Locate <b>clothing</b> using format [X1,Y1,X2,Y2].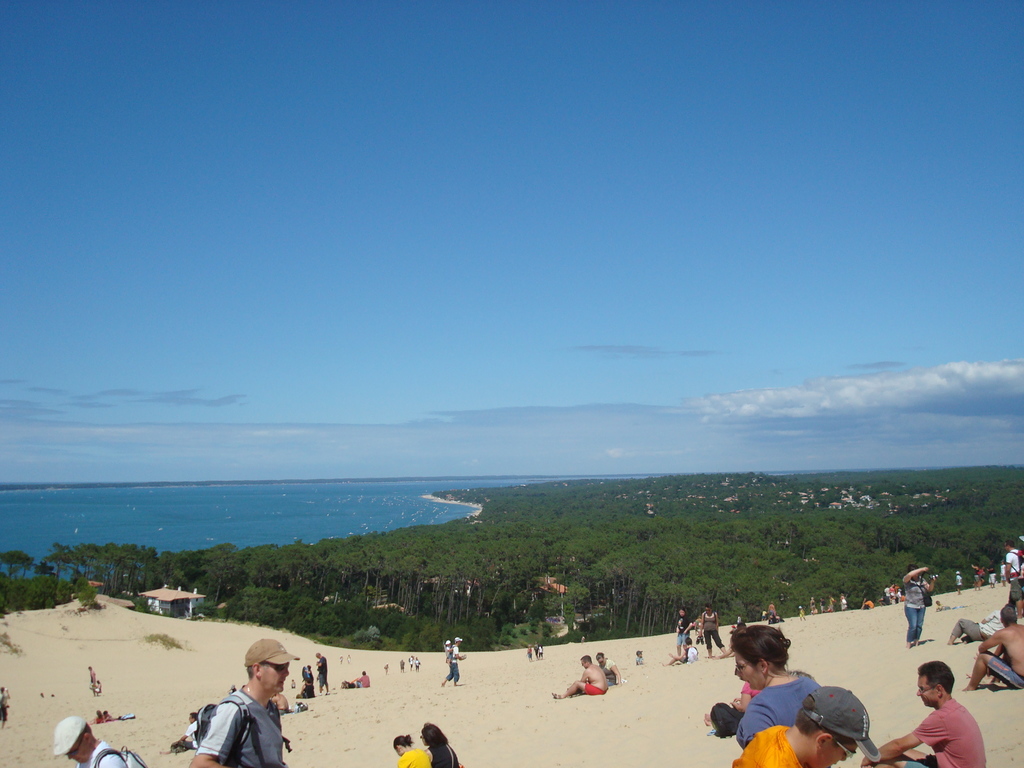
[356,675,371,687].
